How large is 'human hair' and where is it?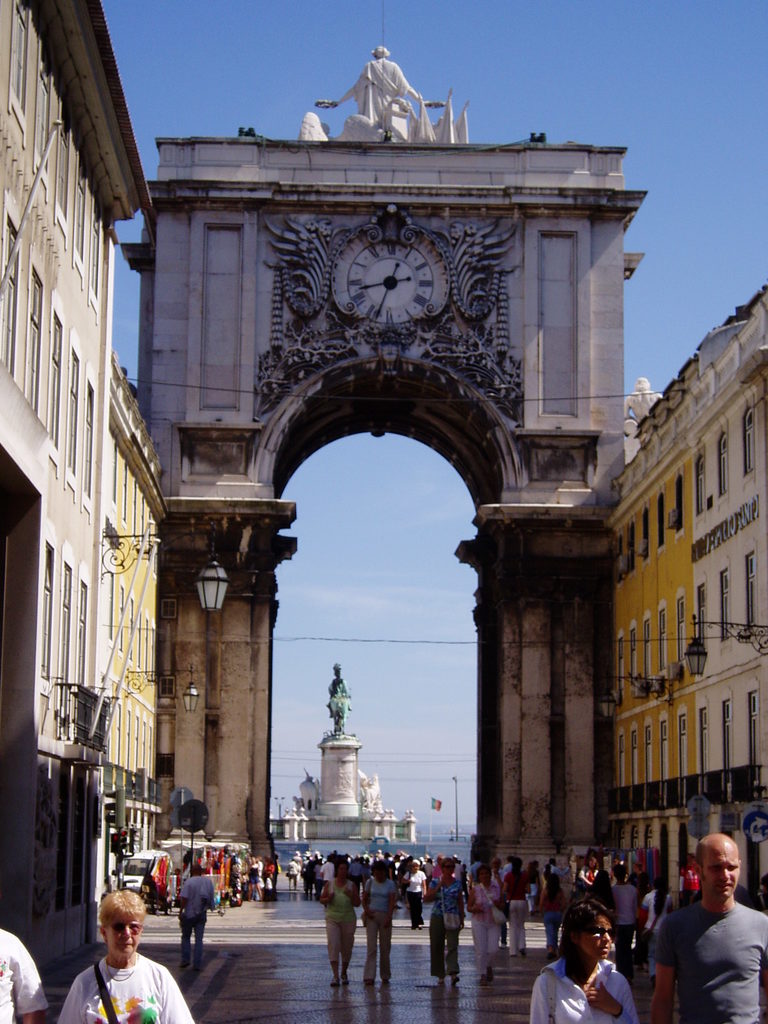
Bounding box: [left=100, top=886, right=147, bottom=921].
